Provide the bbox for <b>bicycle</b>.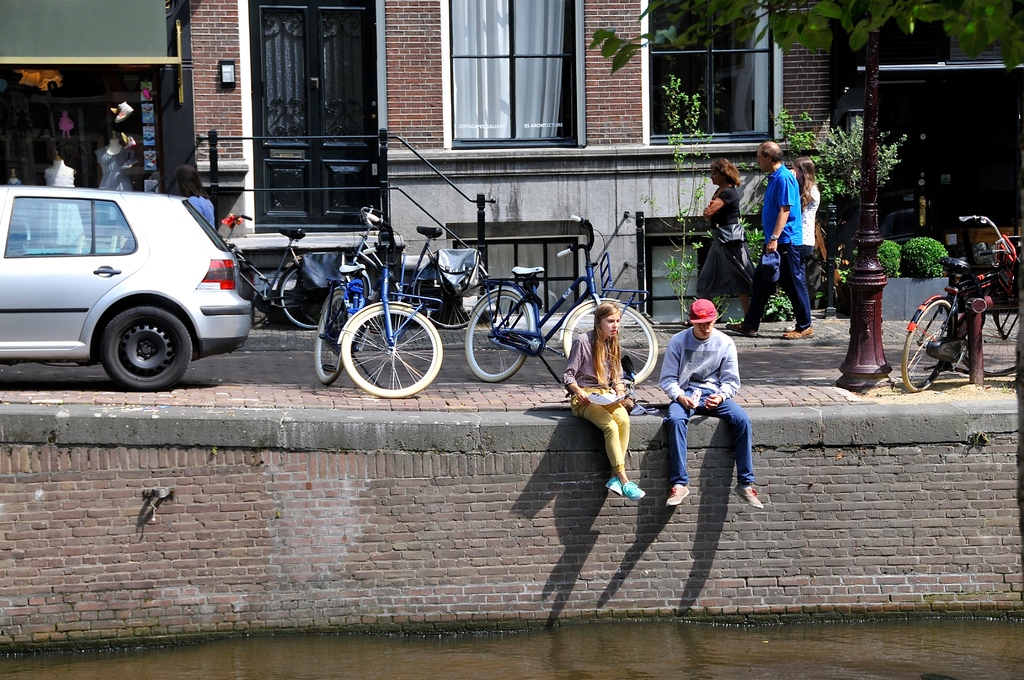
select_region(225, 212, 335, 329).
